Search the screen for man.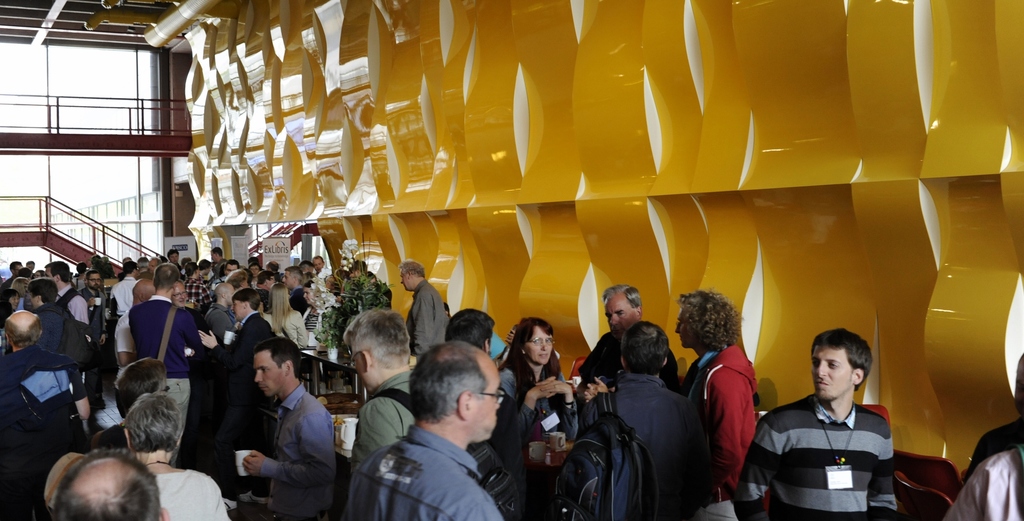
Found at [left=53, top=448, right=168, bottom=520].
